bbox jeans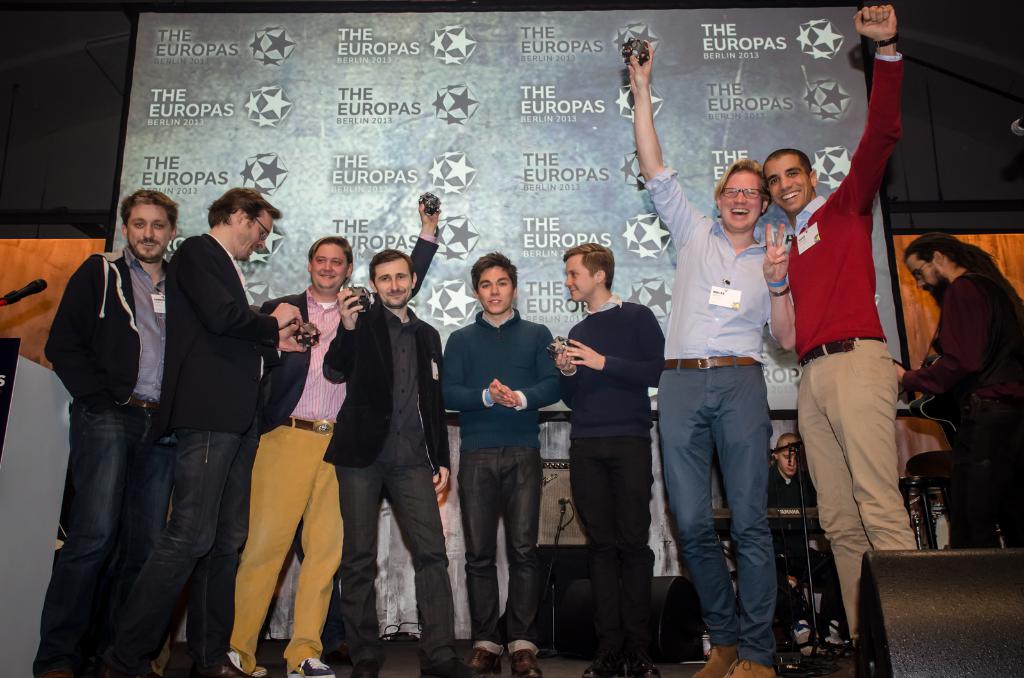
30/400/174/677
